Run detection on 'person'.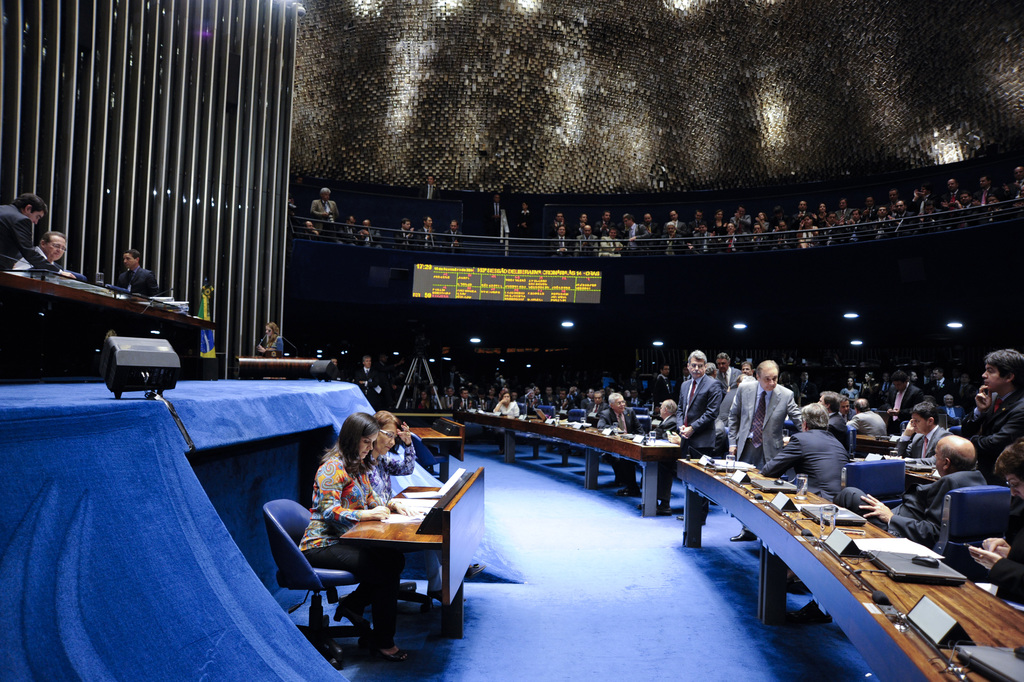
Result: box=[811, 200, 826, 227].
